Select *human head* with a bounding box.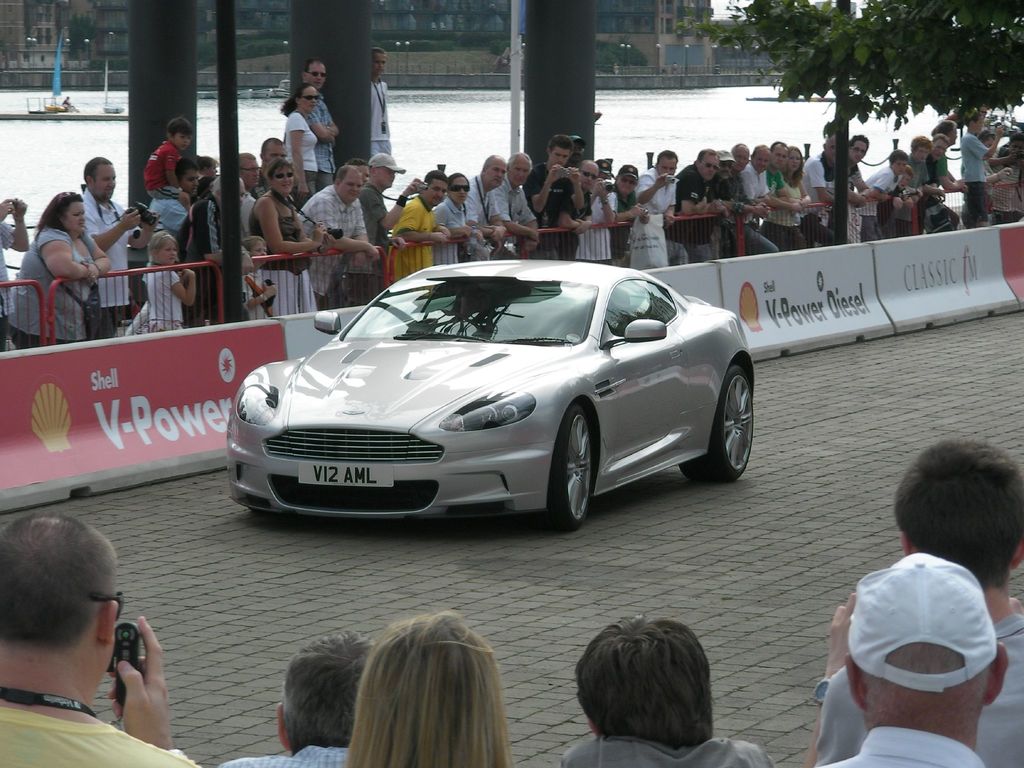
rect(578, 620, 710, 754).
